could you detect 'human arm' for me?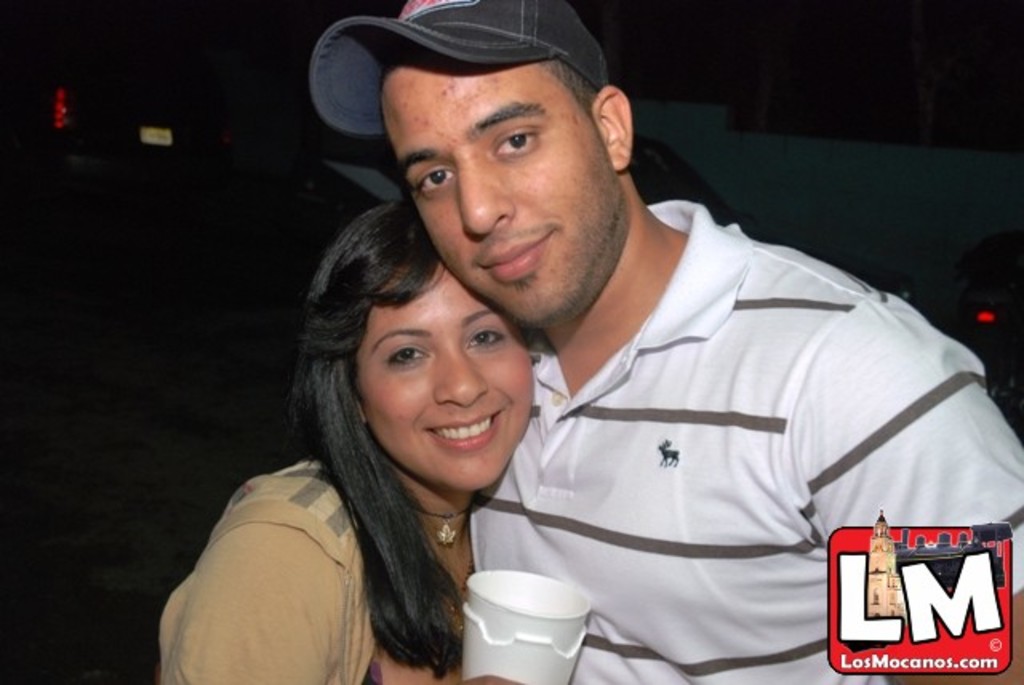
Detection result: (170, 485, 381, 672).
